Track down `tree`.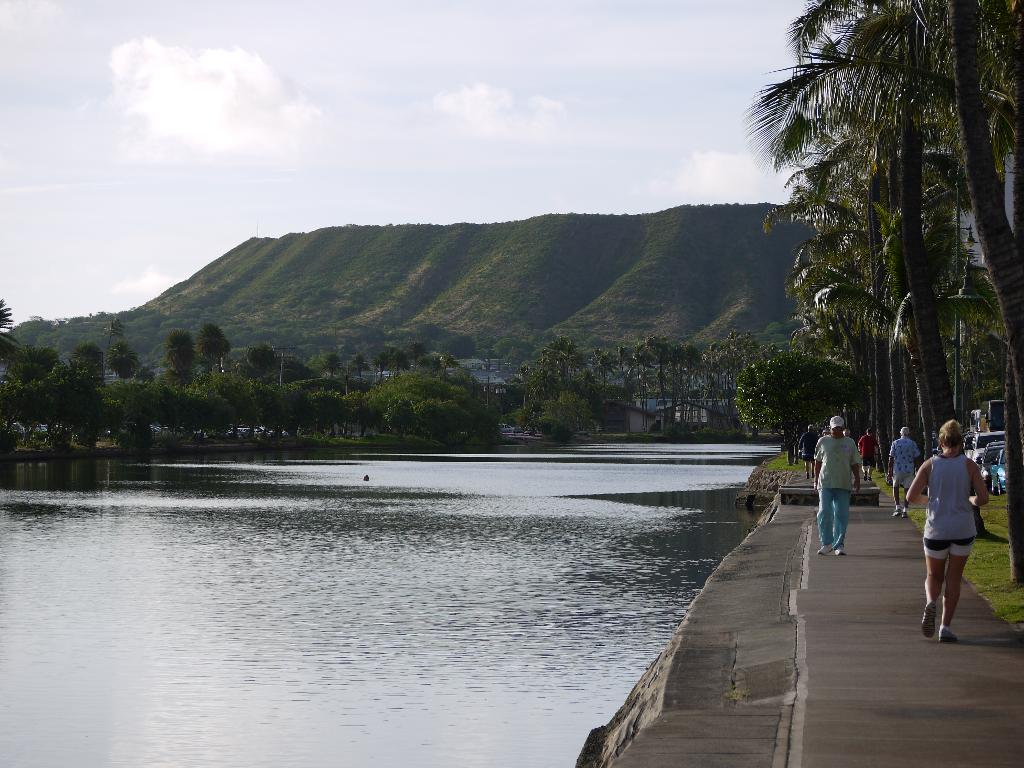
Tracked to 413:399:483:447.
